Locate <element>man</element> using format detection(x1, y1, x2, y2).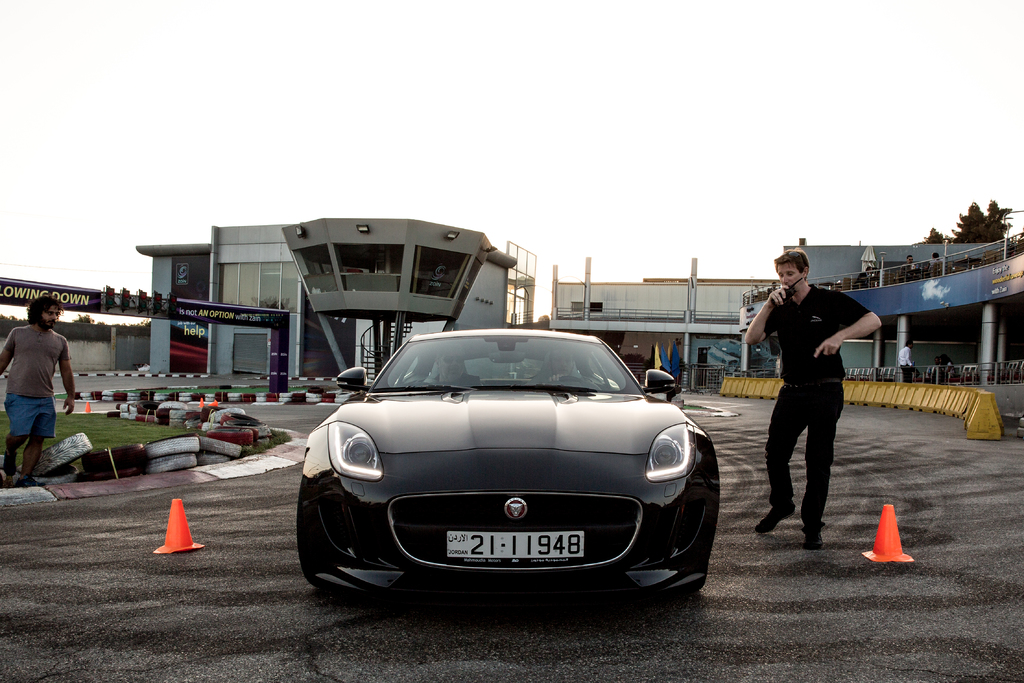
detection(897, 337, 913, 384).
